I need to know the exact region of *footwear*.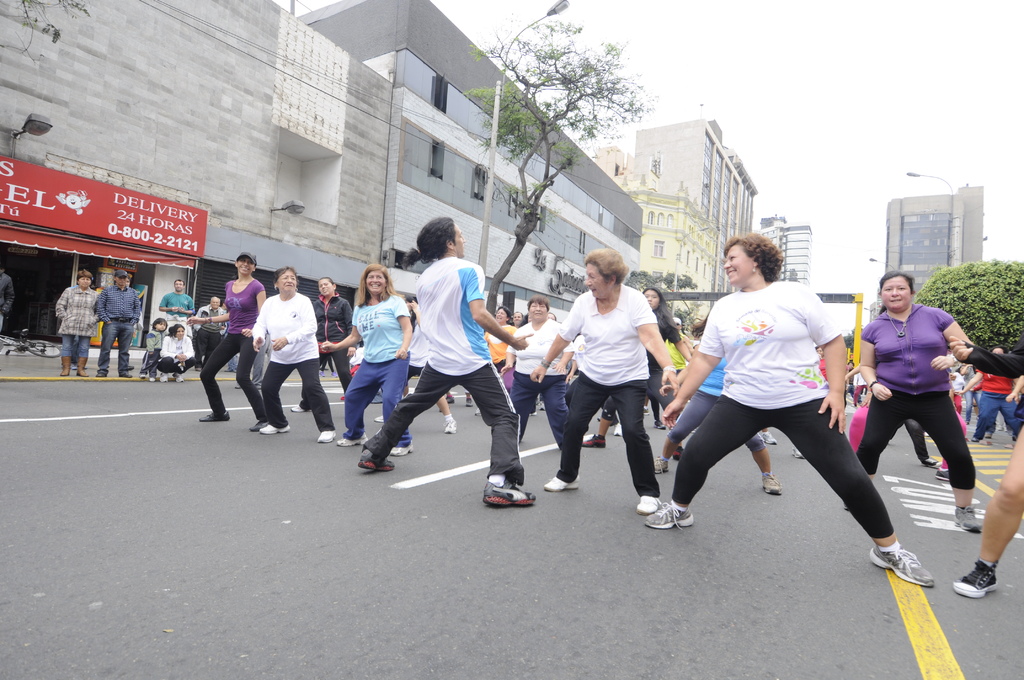
Region: [159,371,166,384].
